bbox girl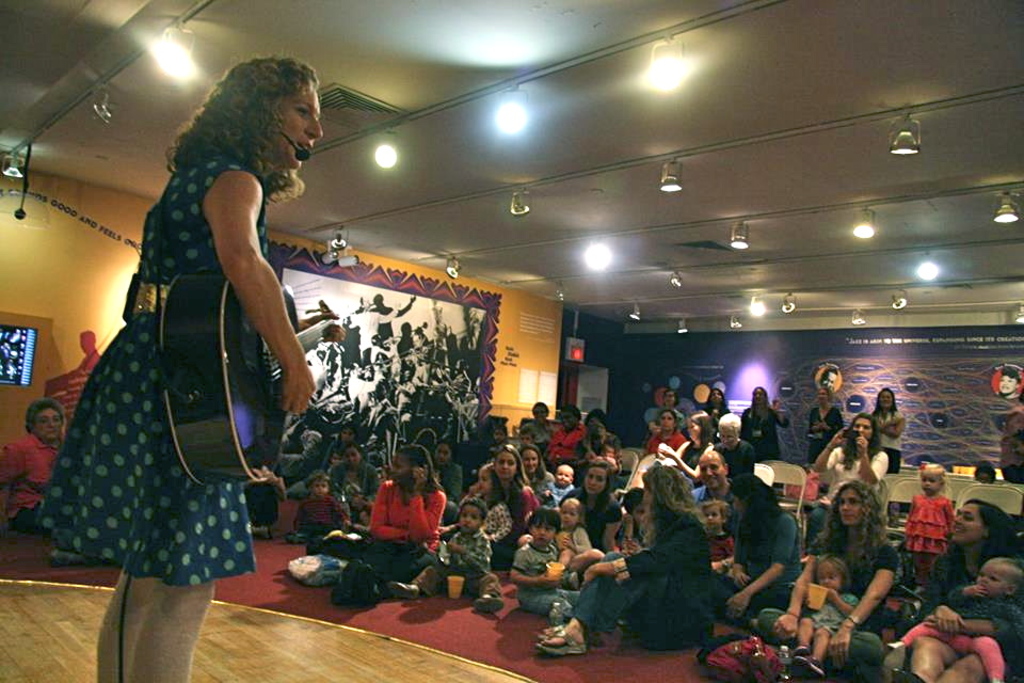
<region>790, 555, 862, 680</region>
